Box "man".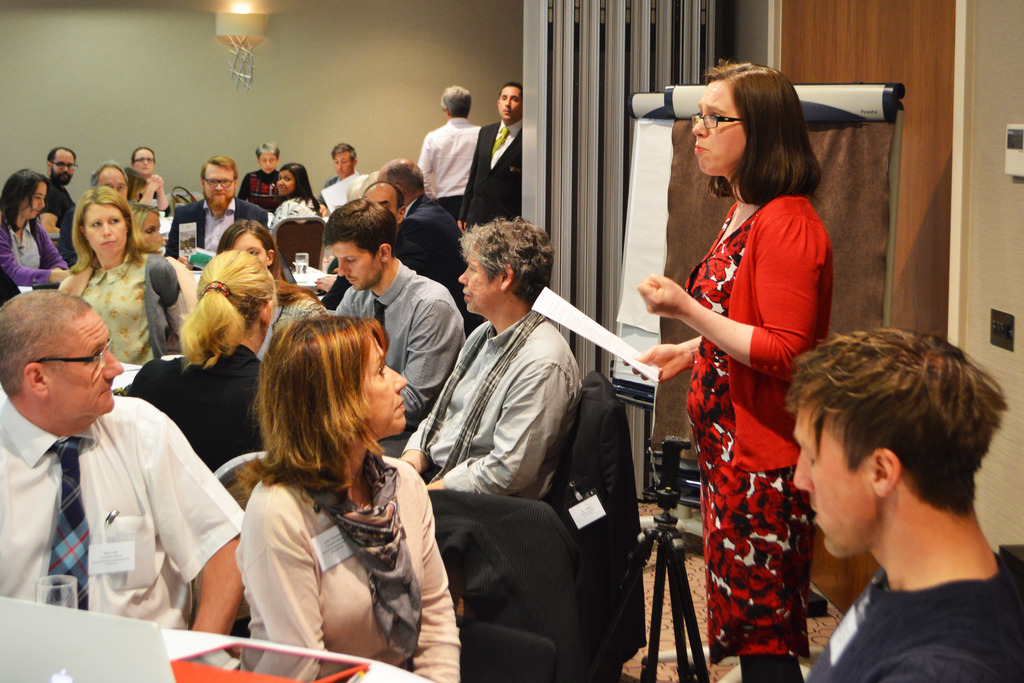
BBox(420, 88, 481, 214).
